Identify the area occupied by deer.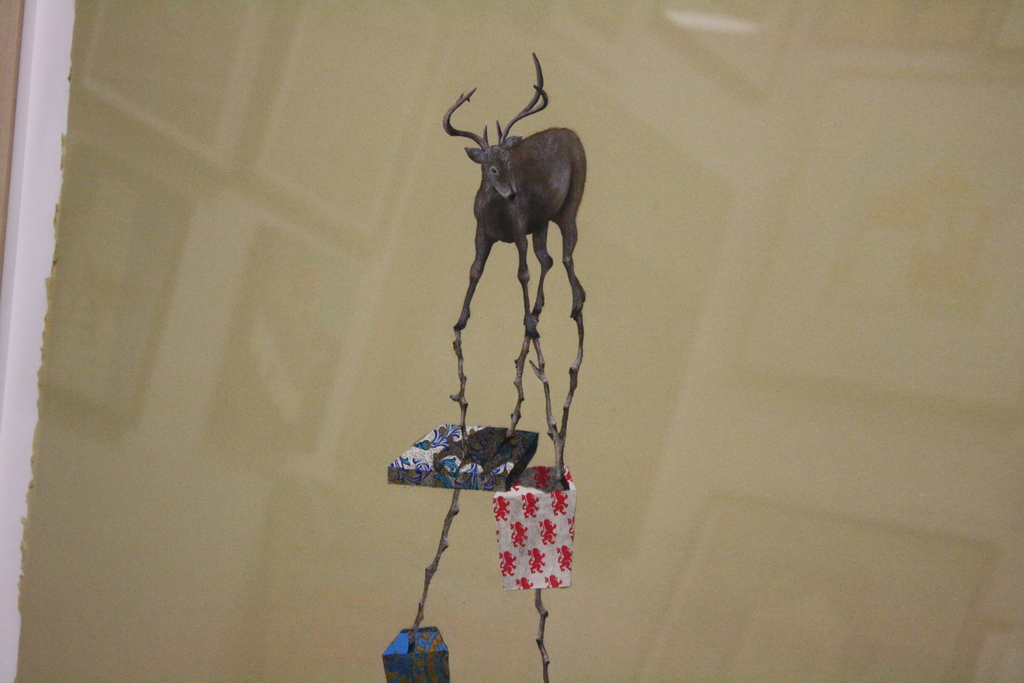
Area: Rect(444, 50, 588, 322).
